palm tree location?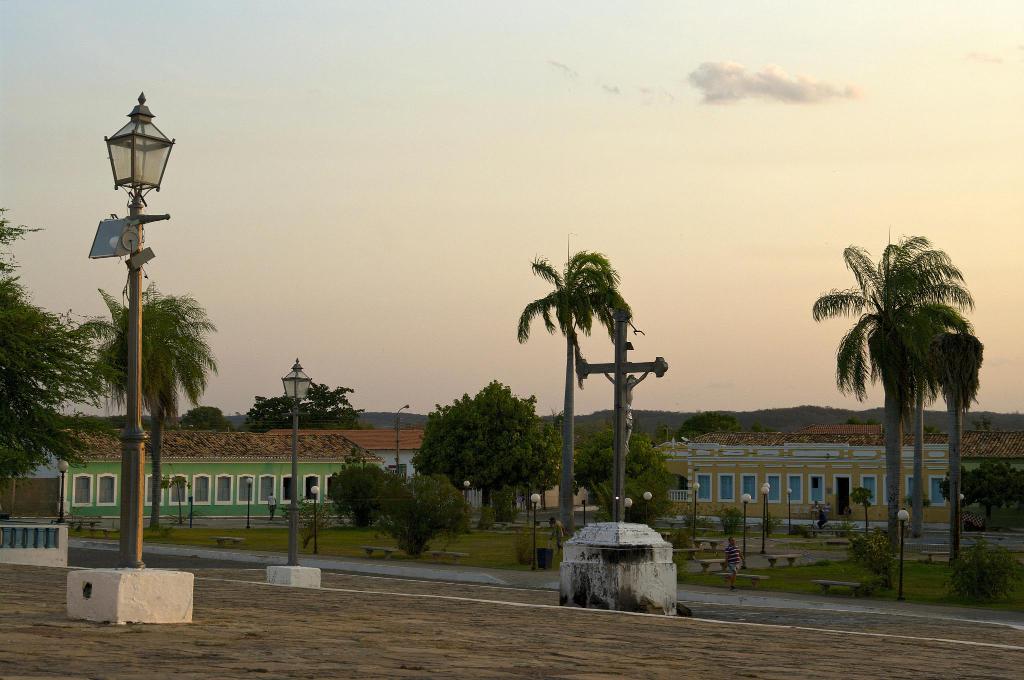
80,276,220,532
